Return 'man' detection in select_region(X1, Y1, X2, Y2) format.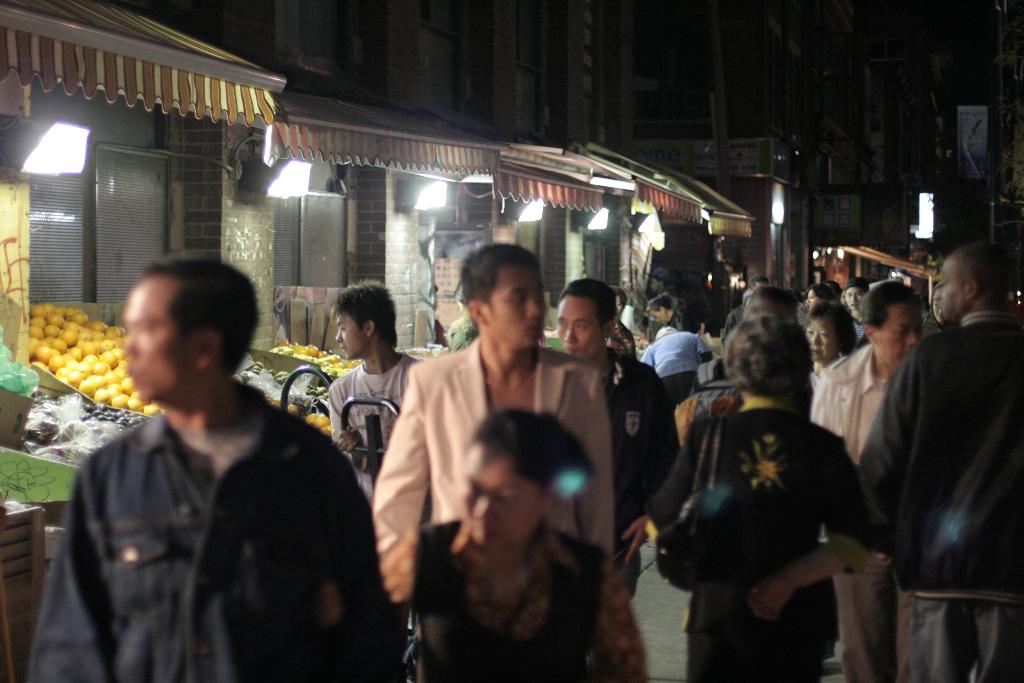
select_region(325, 278, 430, 472).
